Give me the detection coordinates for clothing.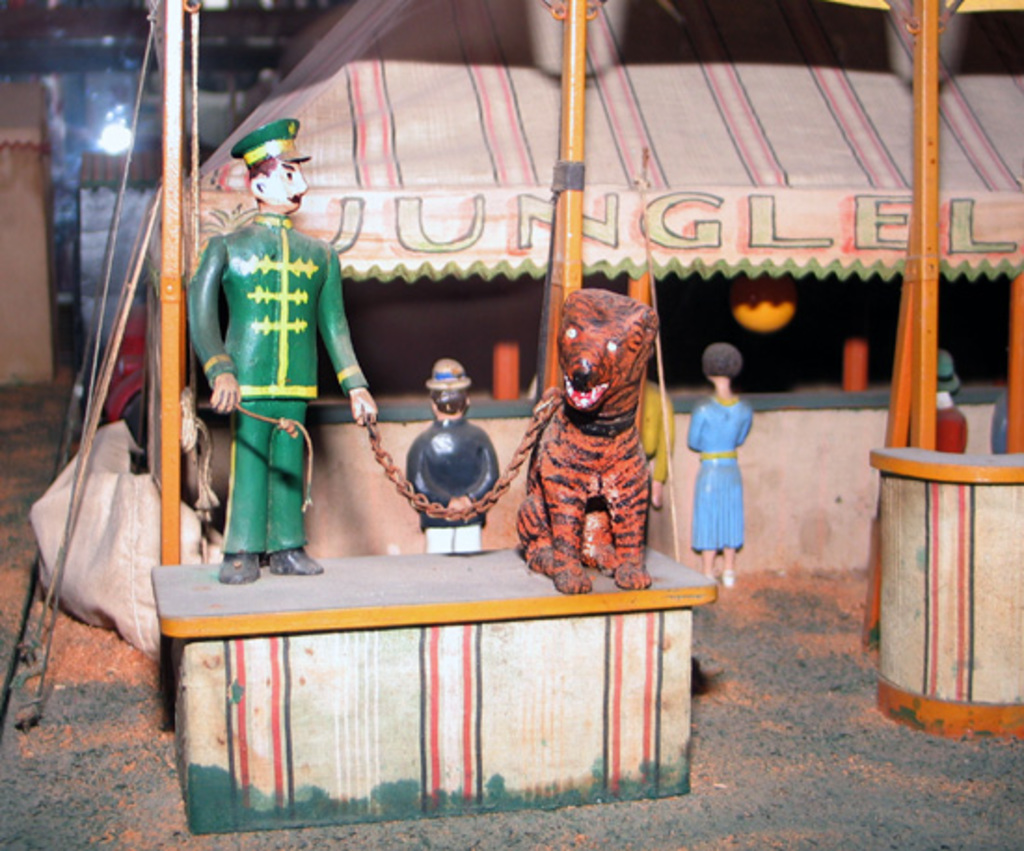
(x1=188, y1=210, x2=376, y2=559).
